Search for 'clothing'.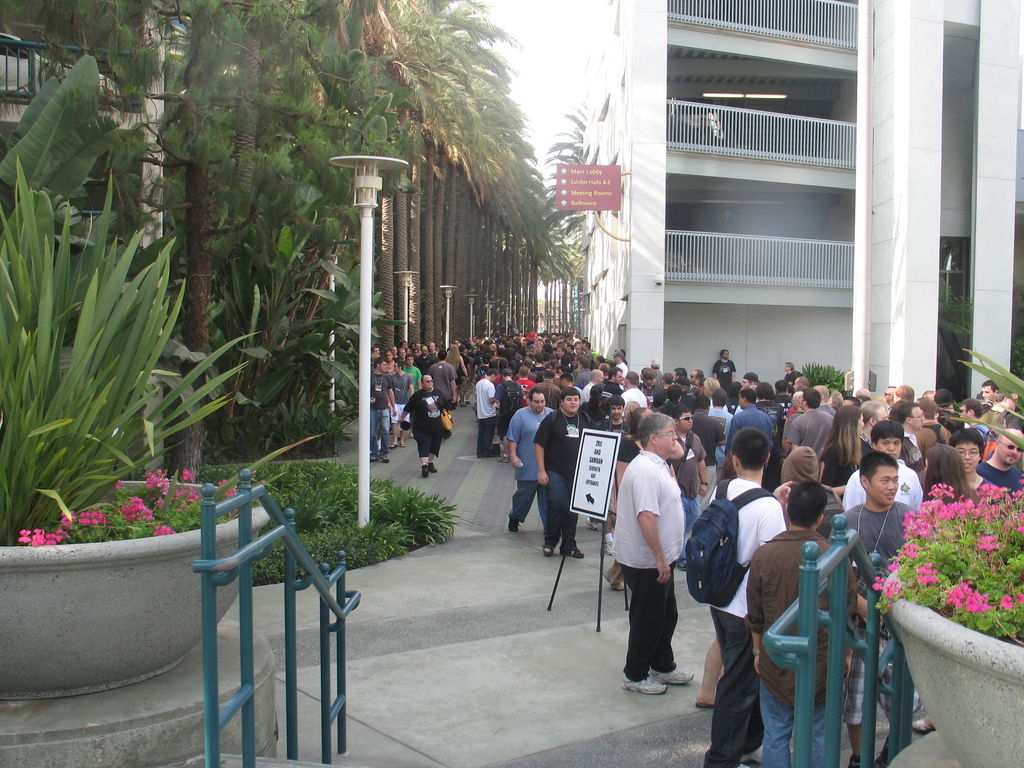
Found at rect(841, 460, 922, 514).
